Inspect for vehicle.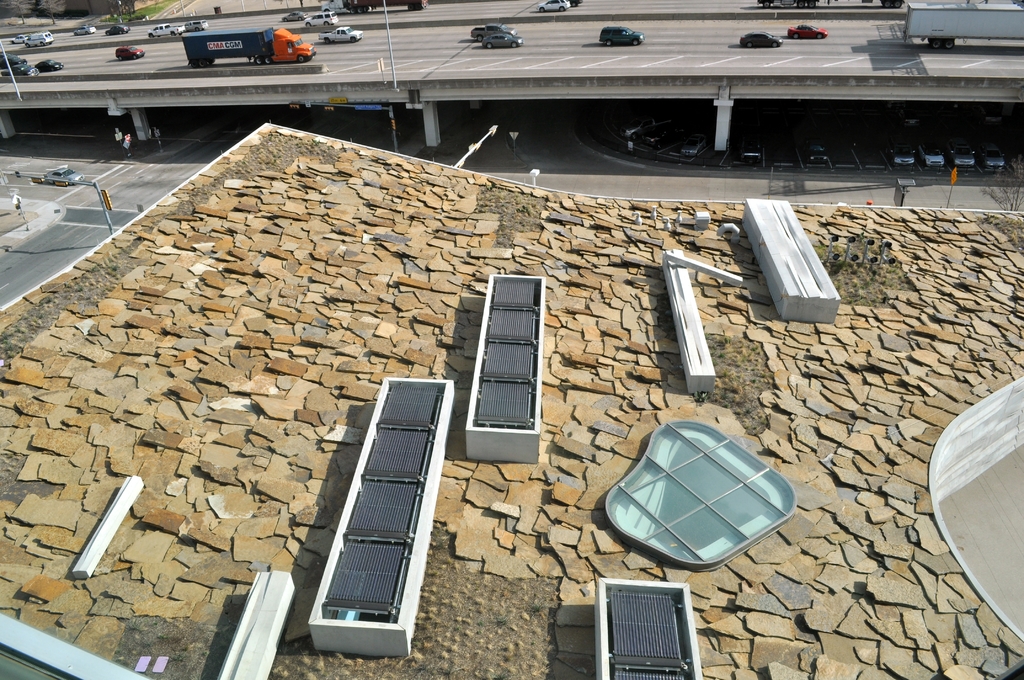
Inspection: bbox(534, 0, 571, 13).
